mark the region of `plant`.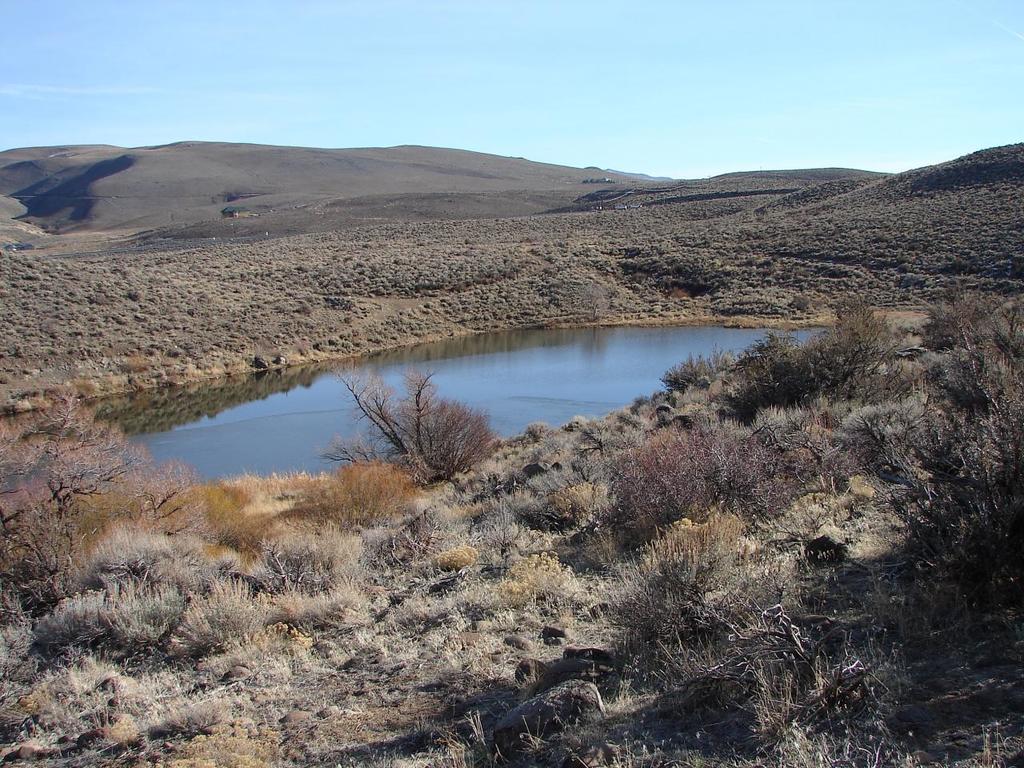
Region: (x1=306, y1=450, x2=423, y2=539).
